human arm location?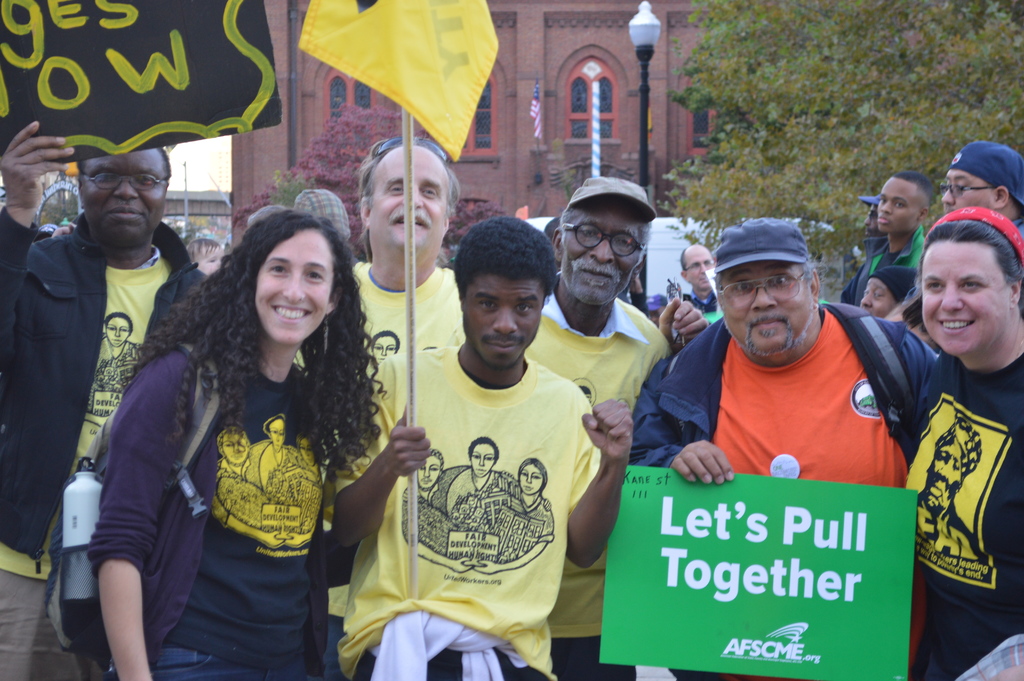
bbox=[0, 114, 81, 398]
